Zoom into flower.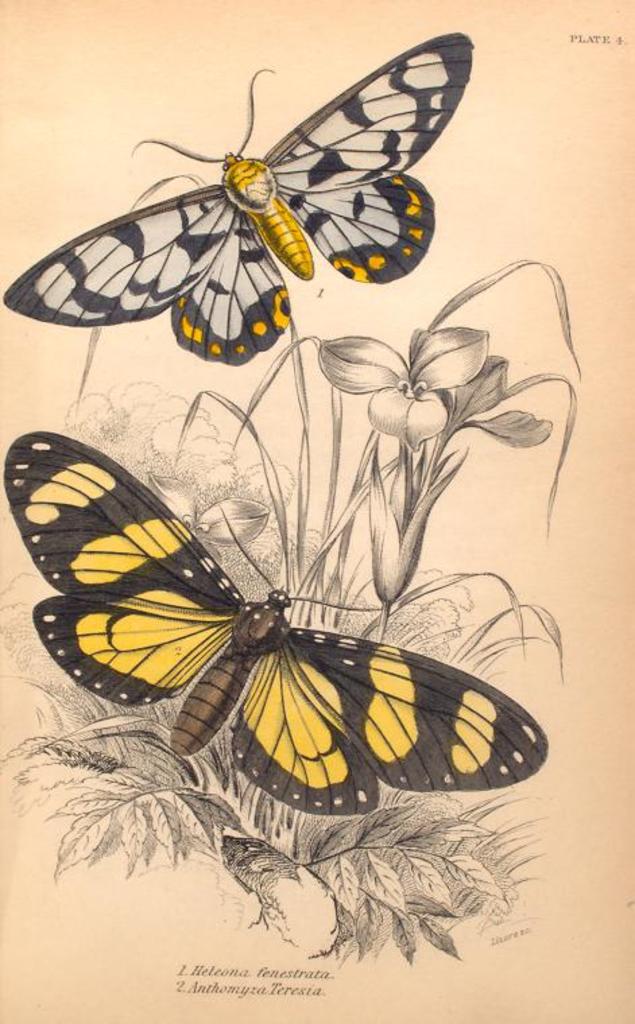
Zoom target: (left=321, top=321, right=492, bottom=449).
